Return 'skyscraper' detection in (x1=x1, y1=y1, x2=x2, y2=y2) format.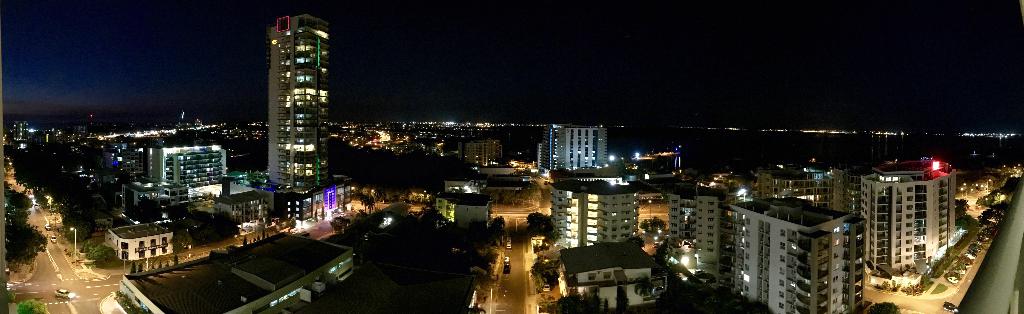
(x1=140, y1=133, x2=227, y2=182).
